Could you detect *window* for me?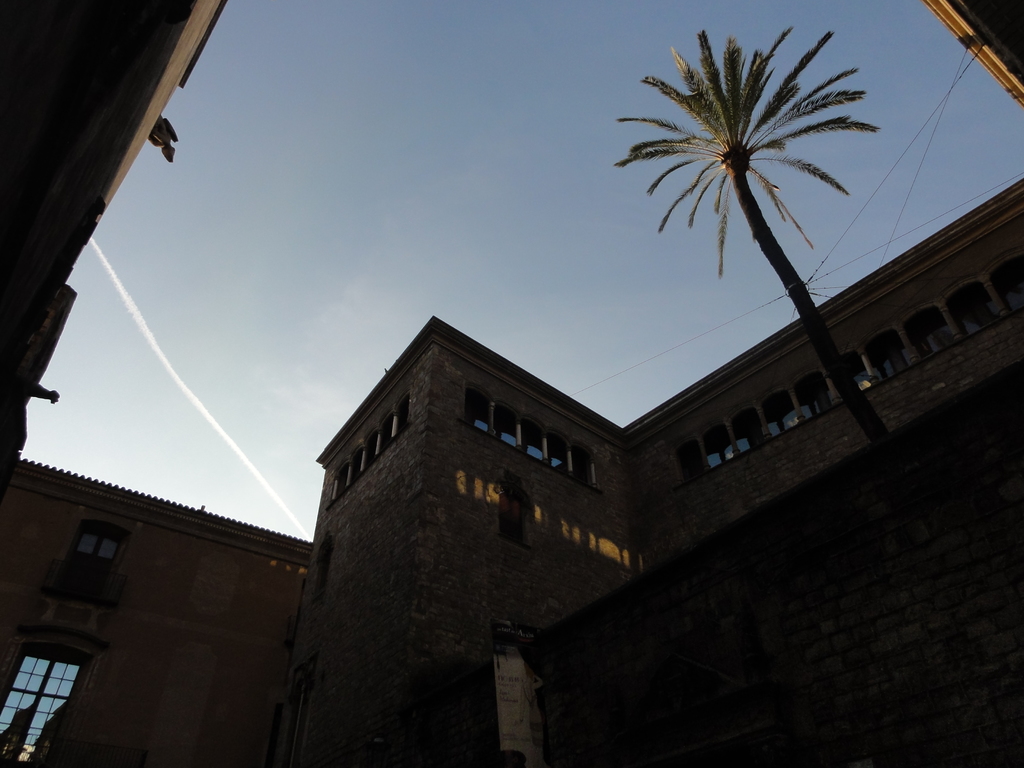
Detection result: [x1=948, y1=282, x2=1009, y2=344].
